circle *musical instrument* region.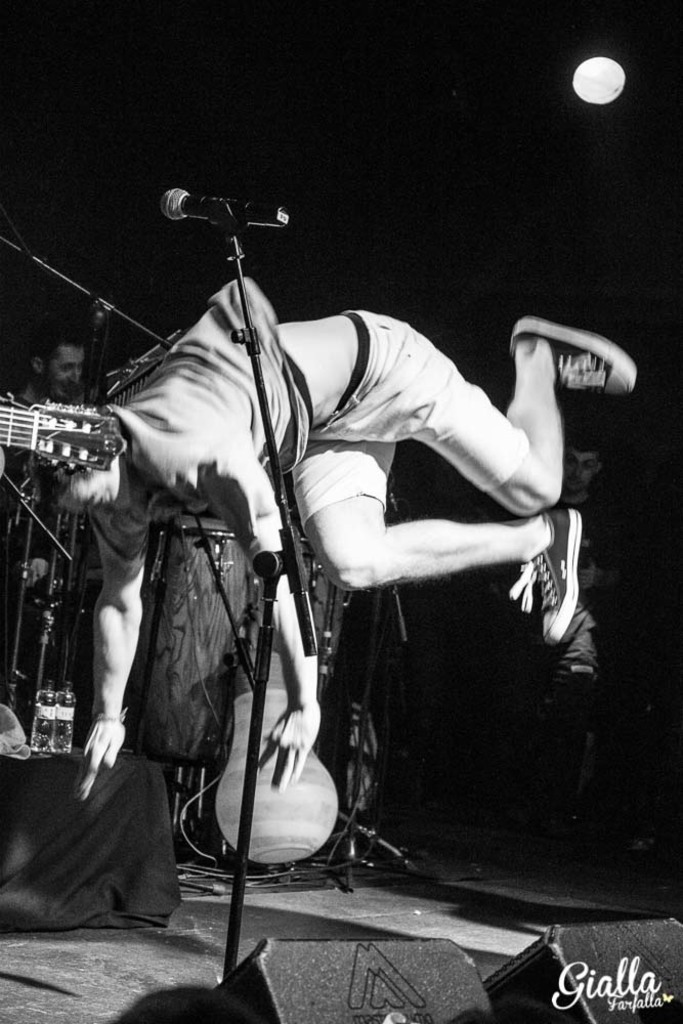
Region: crop(0, 385, 131, 484).
